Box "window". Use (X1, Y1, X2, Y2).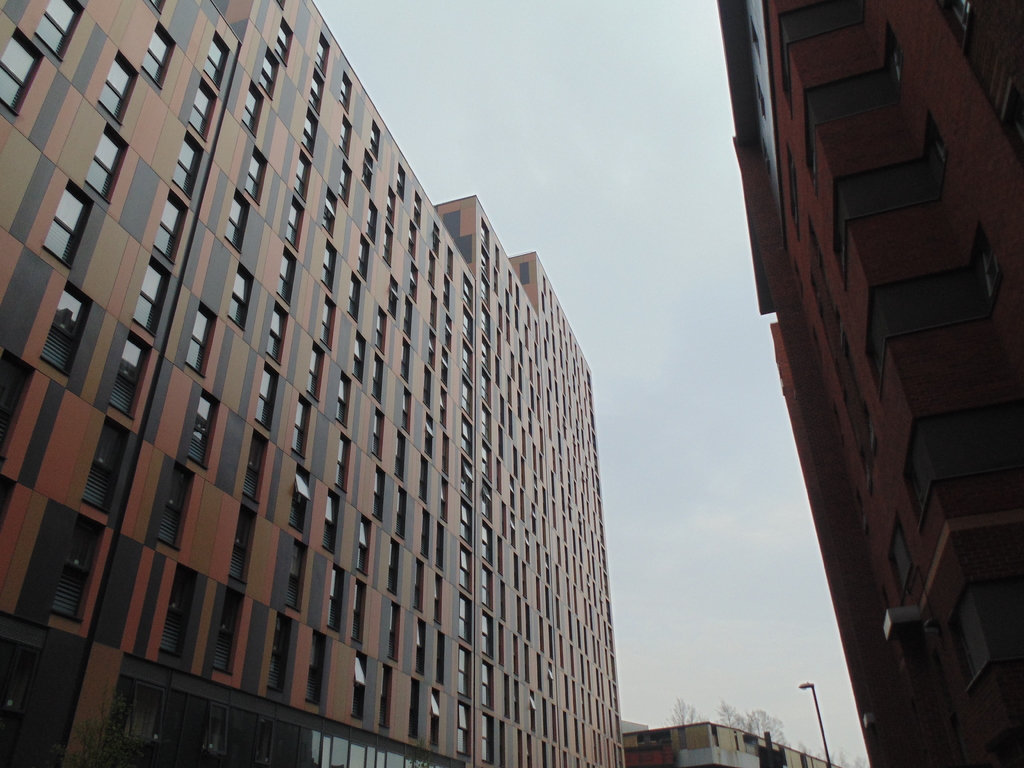
(461, 415, 474, 455).
